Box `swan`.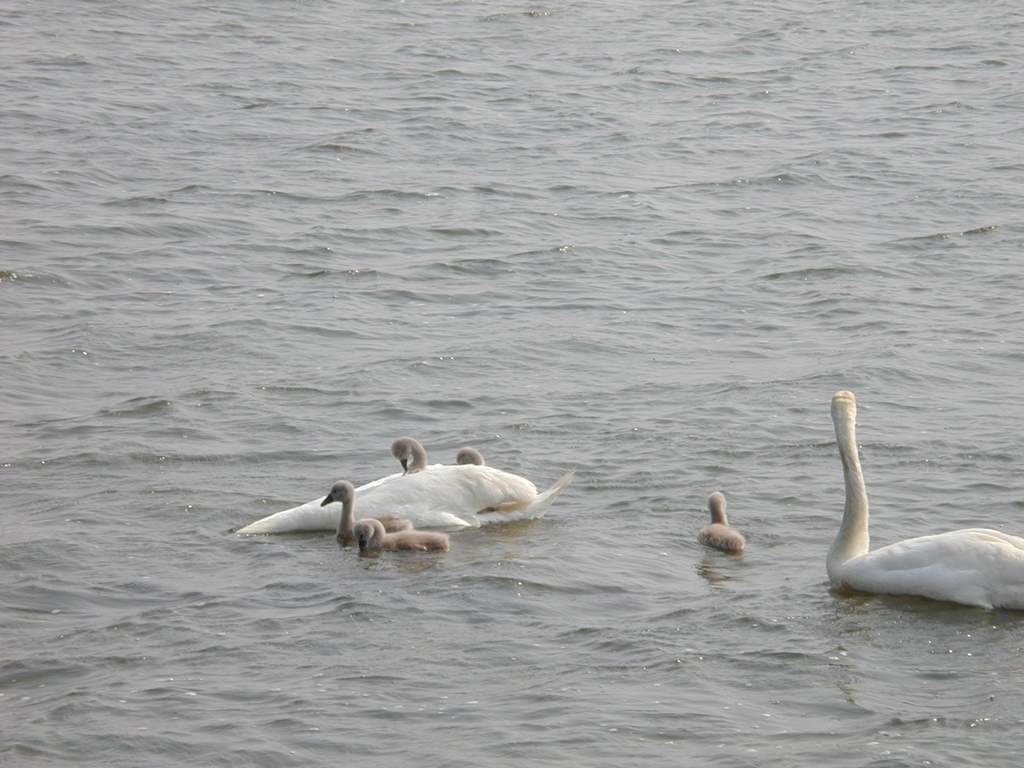
[695,489,748,550].
